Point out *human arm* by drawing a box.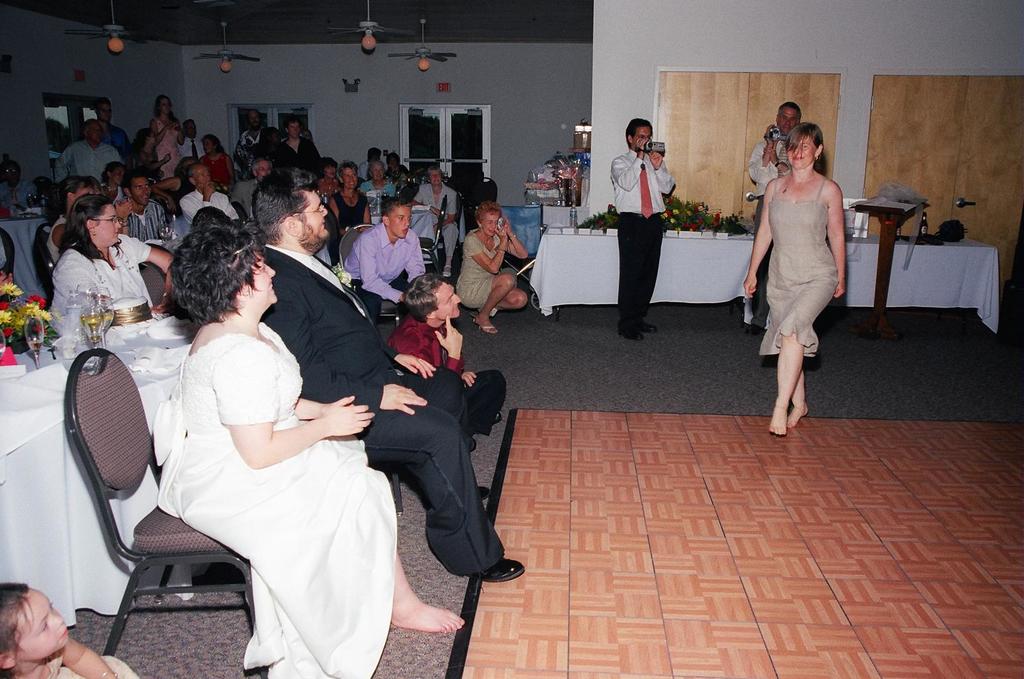
x1=609 y1=138 x2=645 y2=192.
